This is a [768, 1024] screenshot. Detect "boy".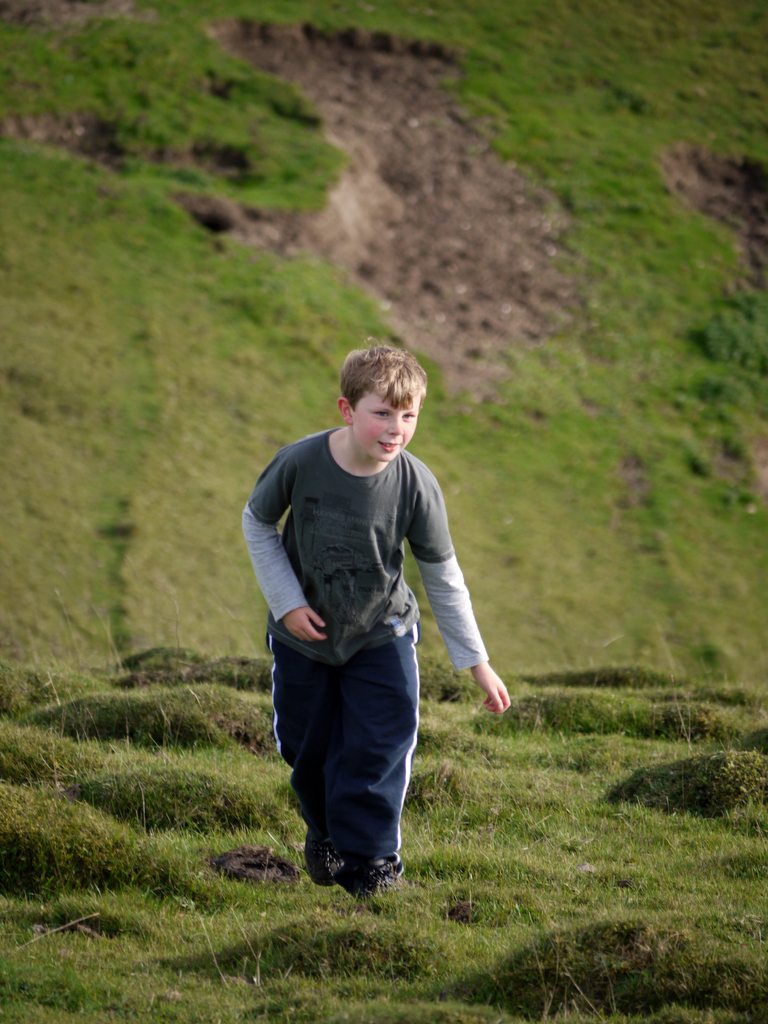
<bbox>240, 340, 506, 893</bbox>.
